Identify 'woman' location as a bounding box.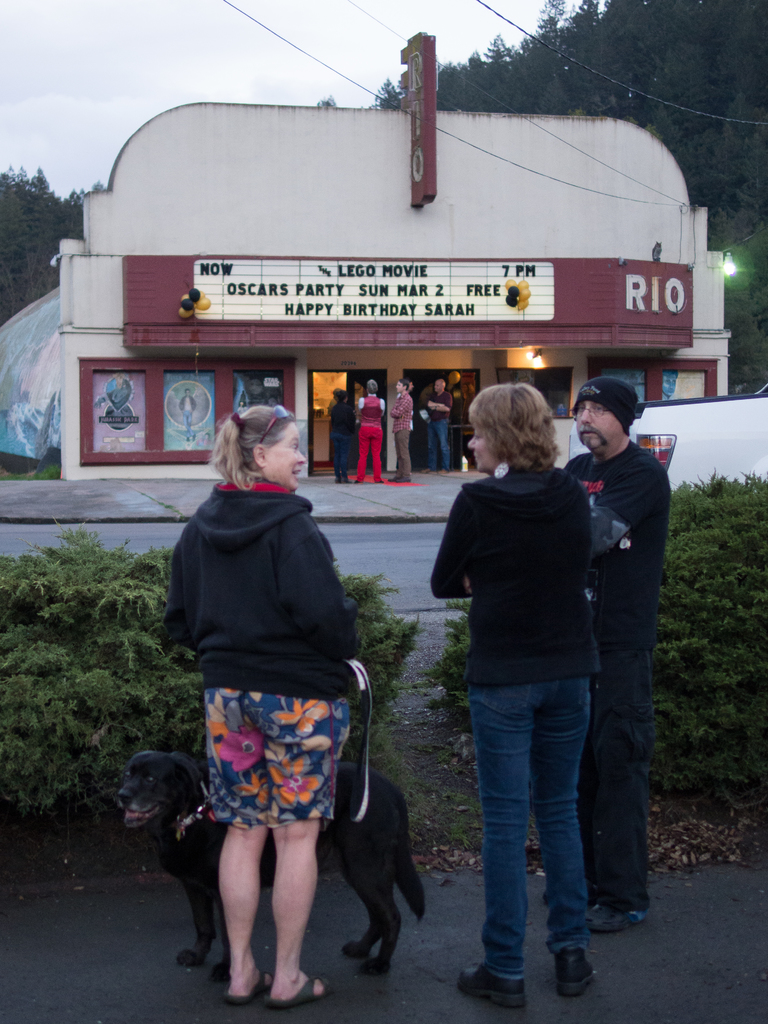
158 399 363 1010.
